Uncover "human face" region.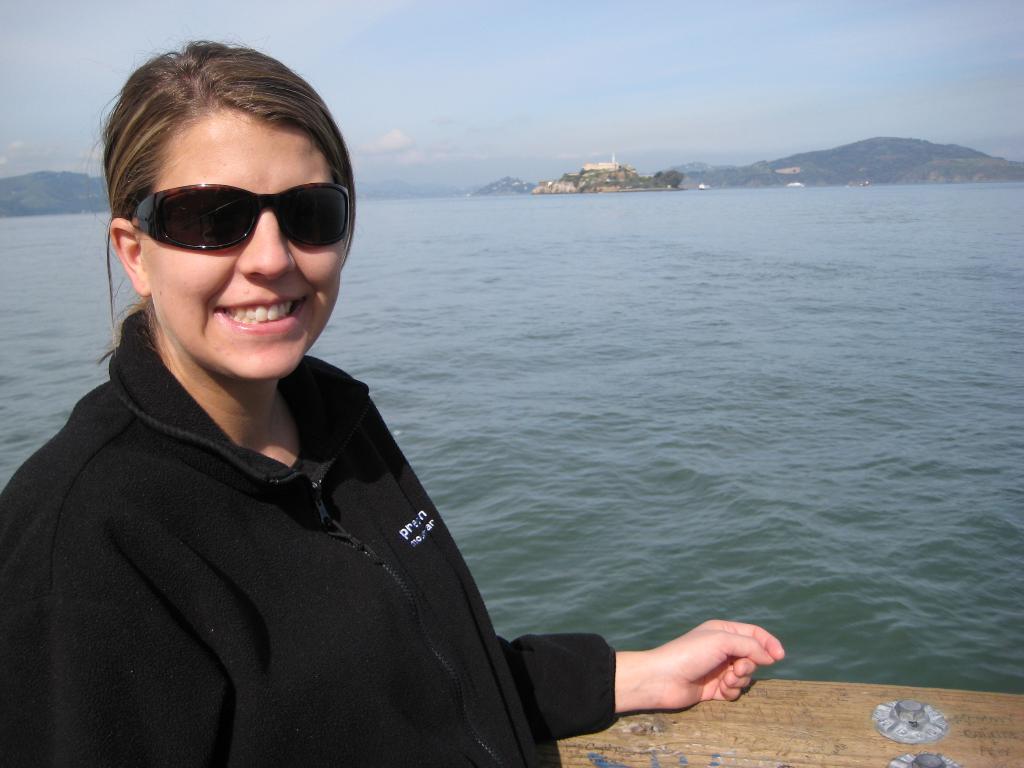
Uncovered: (x1=134, y1=109, x2=344, y2=383).
